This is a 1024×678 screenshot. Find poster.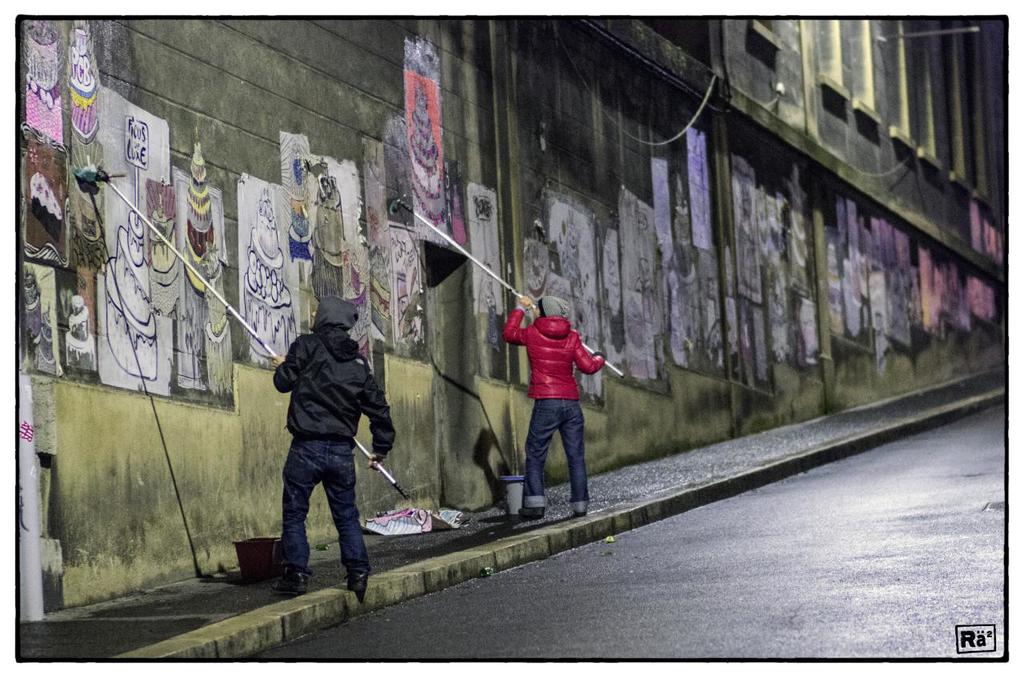
Bounding box: [left=363, top=501, right=462, bottom=532].
